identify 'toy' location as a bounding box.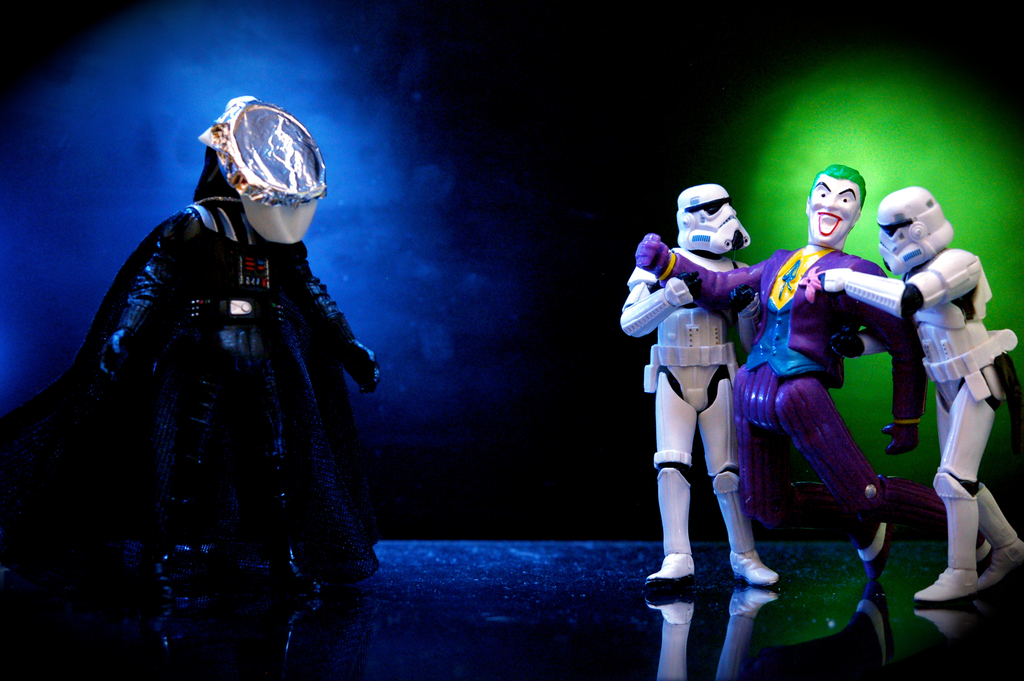
select_region(0, 94, 378, 680).
